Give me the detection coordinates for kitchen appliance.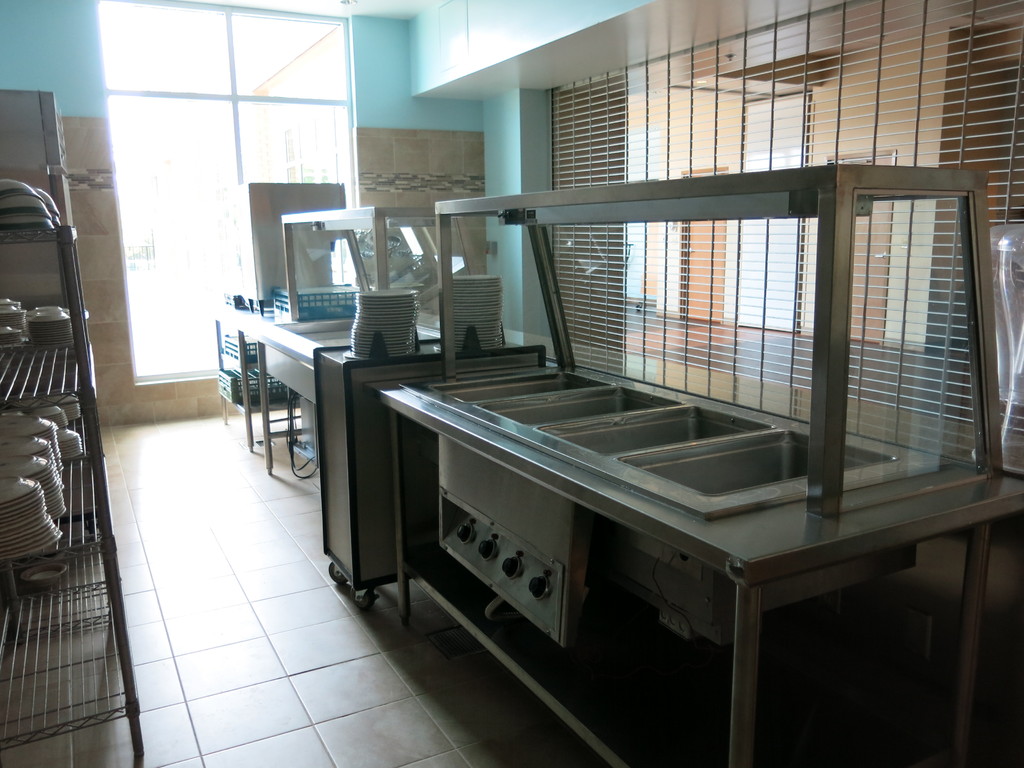
{"x1": 28, "y1": 399, "x2": 60, "y2": 461}.
